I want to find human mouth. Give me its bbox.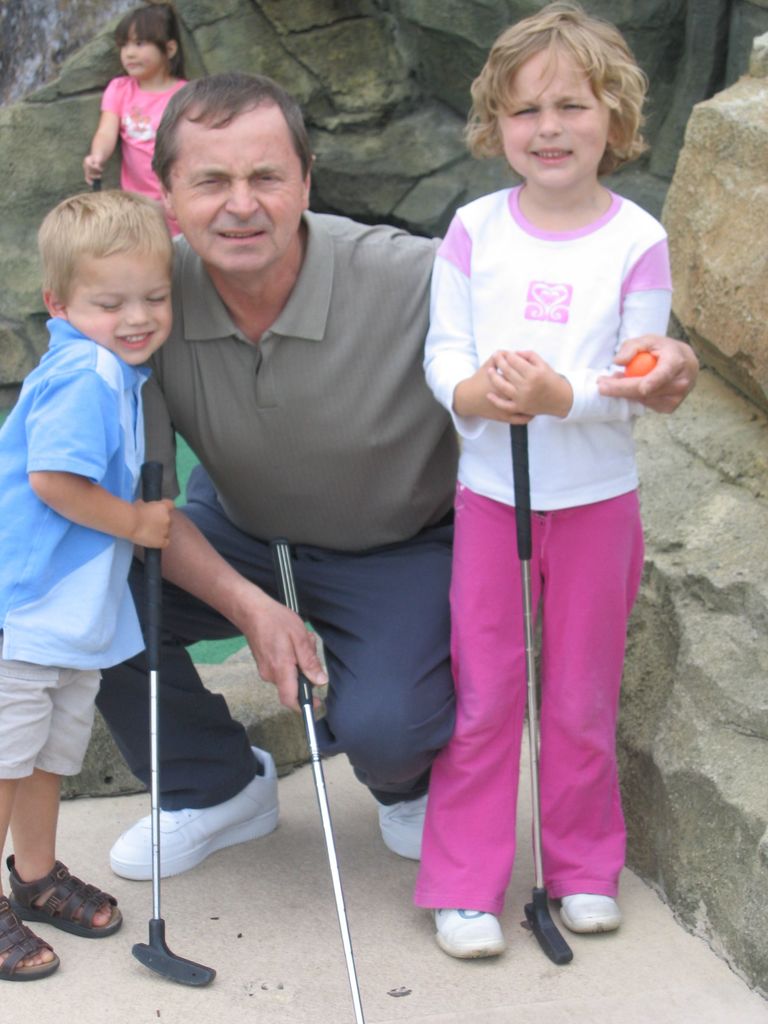
bbox=(524, 142, 574, 163).
